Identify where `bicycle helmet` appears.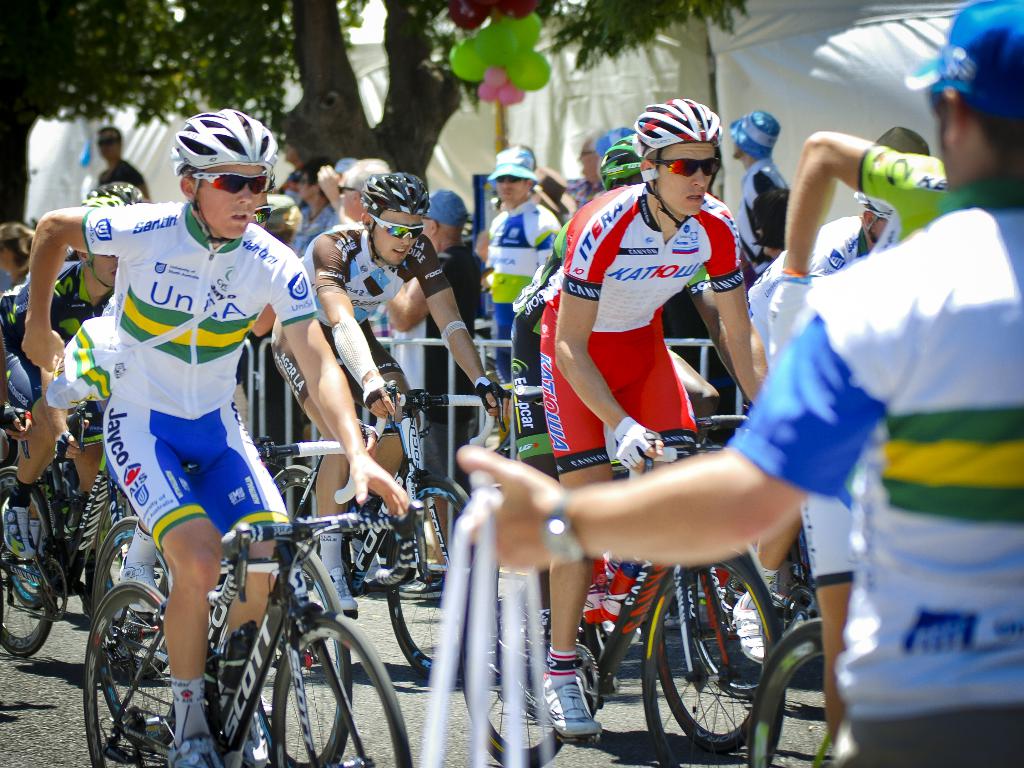
Appears at crop(362, 172, 427, 213).
